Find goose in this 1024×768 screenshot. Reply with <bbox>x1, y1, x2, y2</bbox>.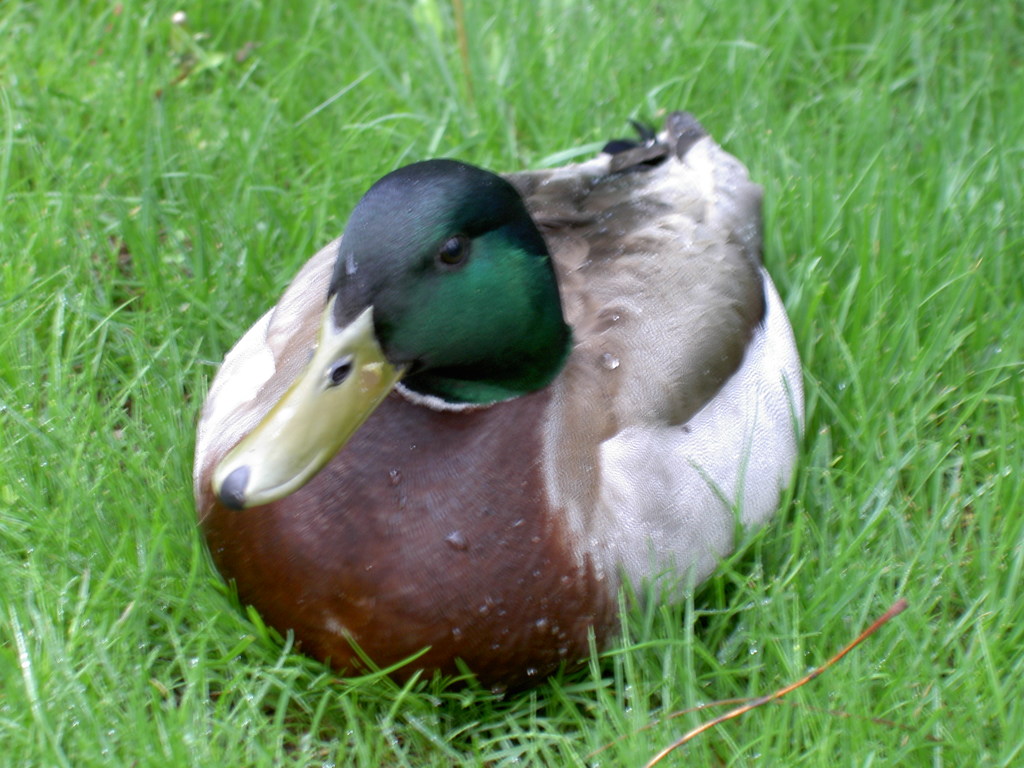
<bbox>195, 135, 815, 752</bbox>.
